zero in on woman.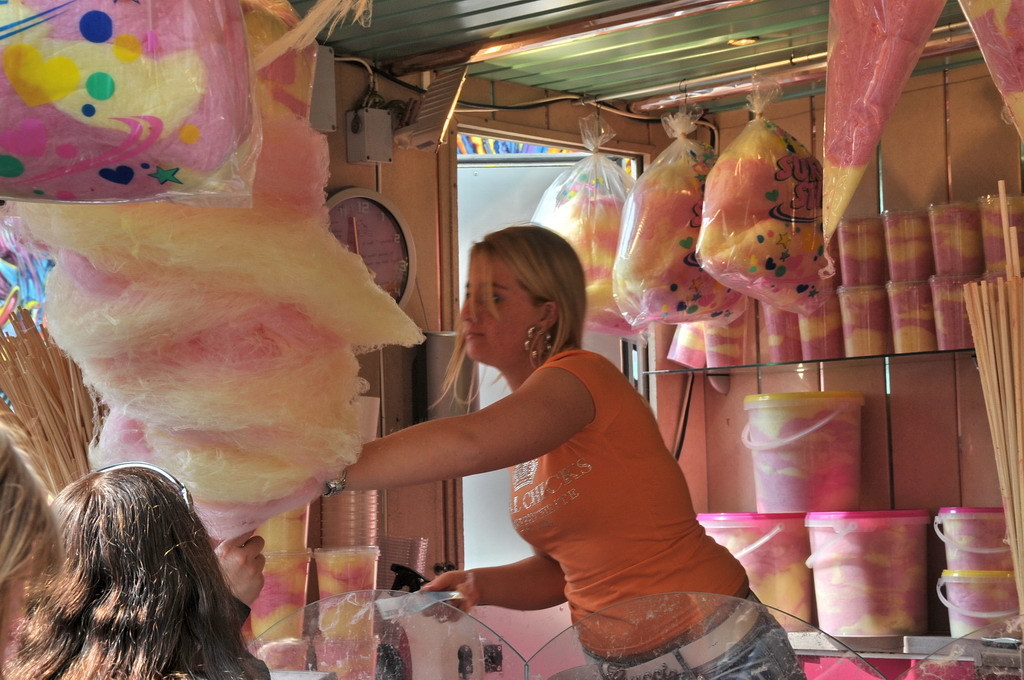
Zeroed in: (4, 462, 273, 679).
